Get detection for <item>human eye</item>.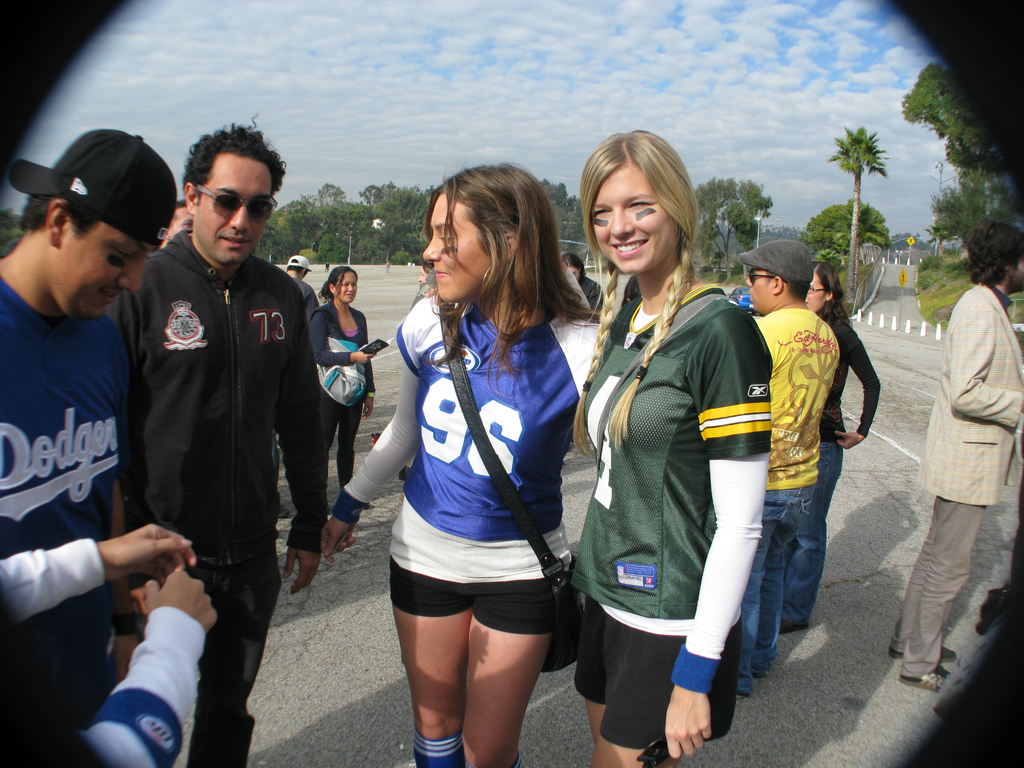
Detection: crop(436, 230, 458, 243).
